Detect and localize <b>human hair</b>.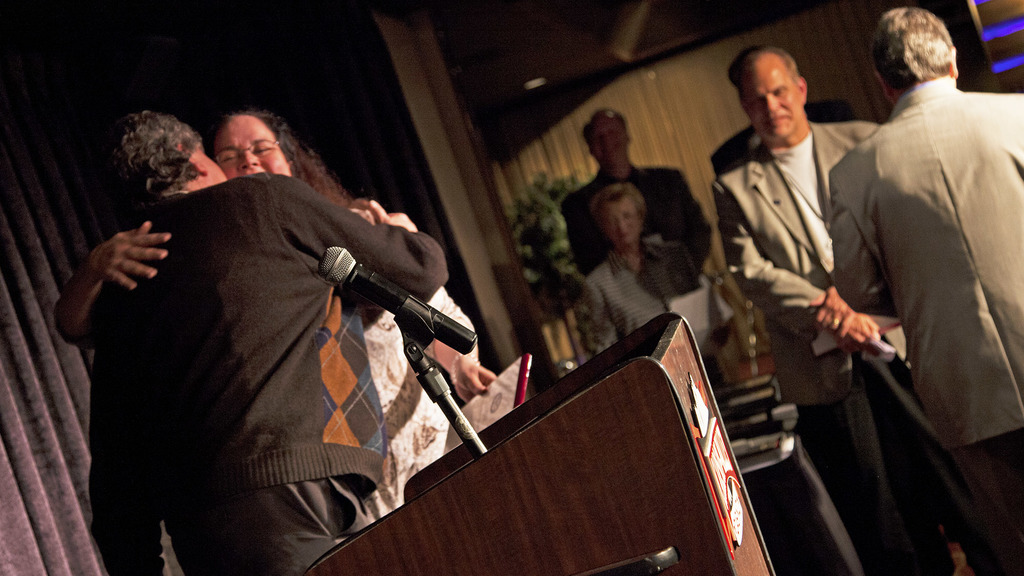
Localized at [588, 102, 632, 162].
